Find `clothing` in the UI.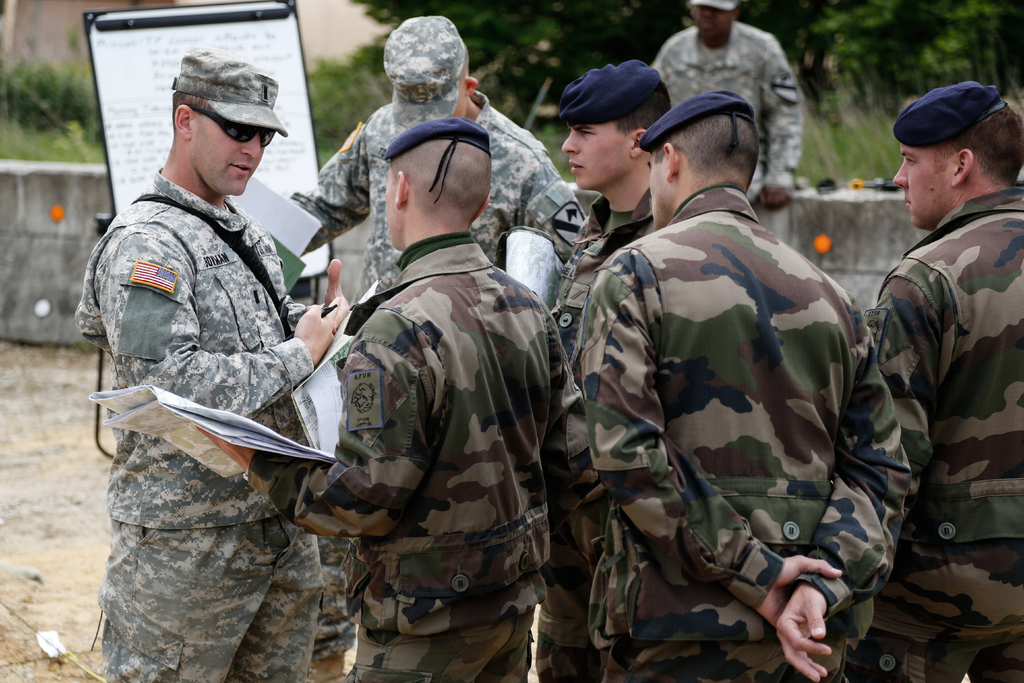
UI element at locate(858, 178, 1023, 682).
